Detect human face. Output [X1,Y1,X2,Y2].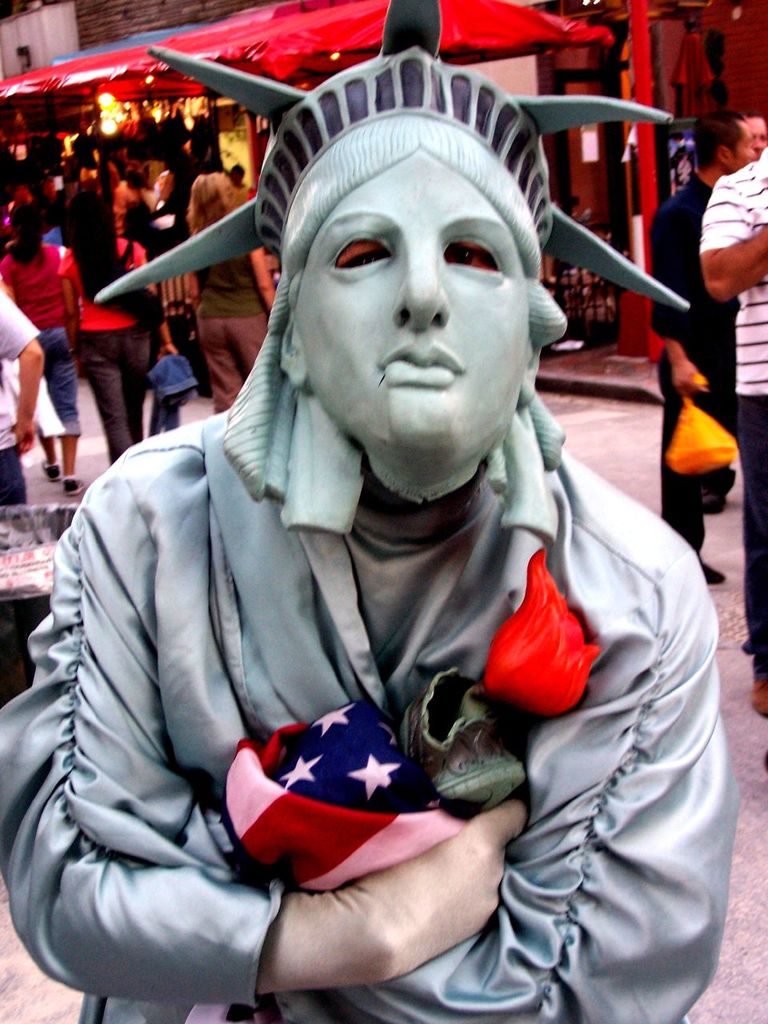
[746,117,767,156].
